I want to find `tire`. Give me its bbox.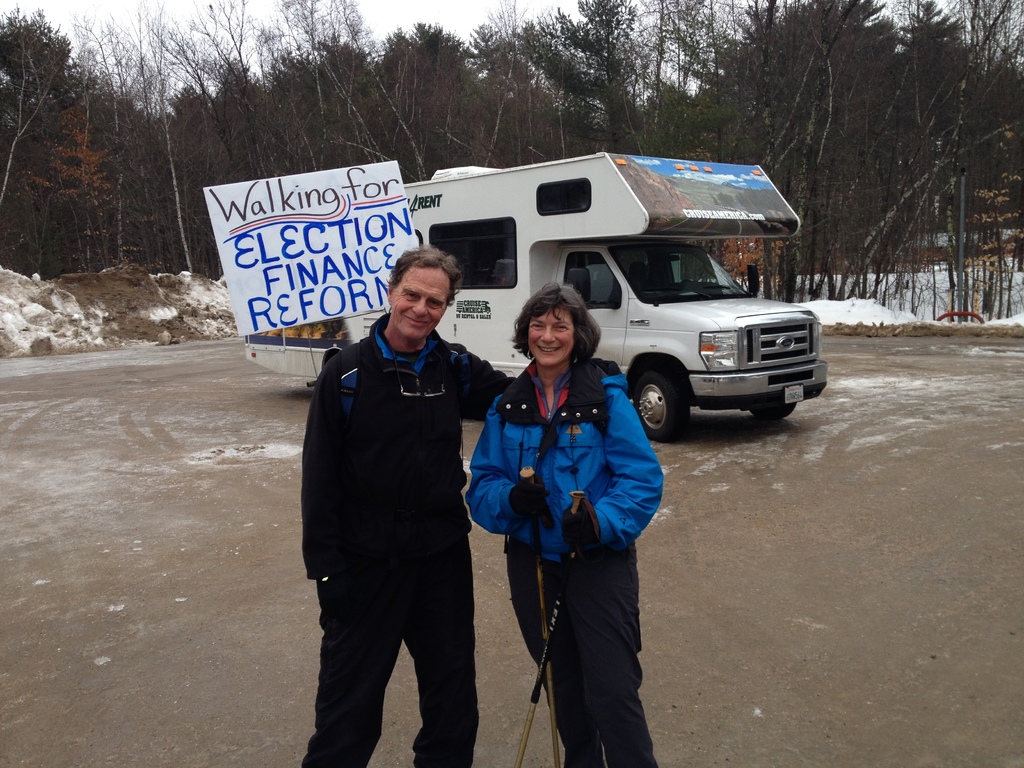
box(755, 404, 797, 419).
